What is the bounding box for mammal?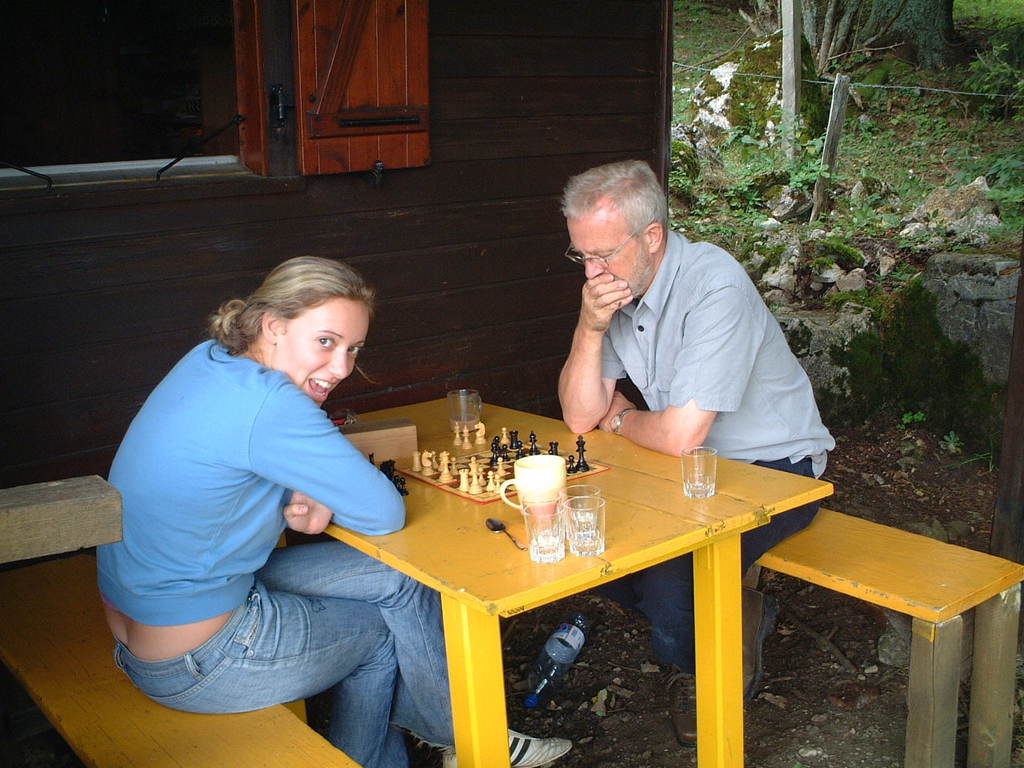
(556, 154, 838, 742).
